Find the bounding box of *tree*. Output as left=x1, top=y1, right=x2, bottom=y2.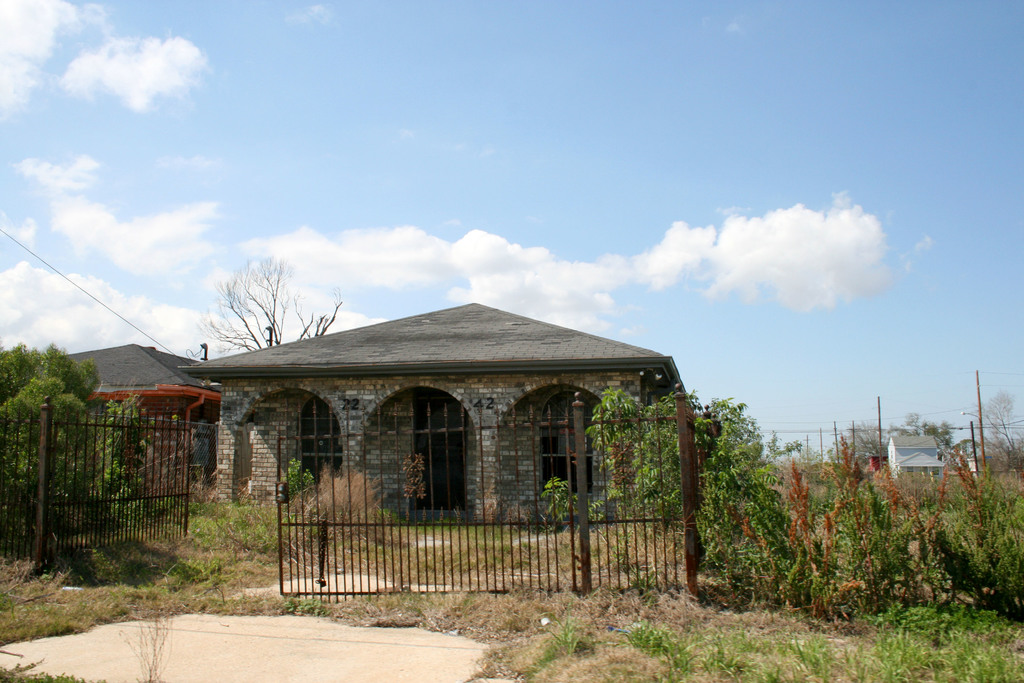
left=193, top=251, right=325, bottom=356.
